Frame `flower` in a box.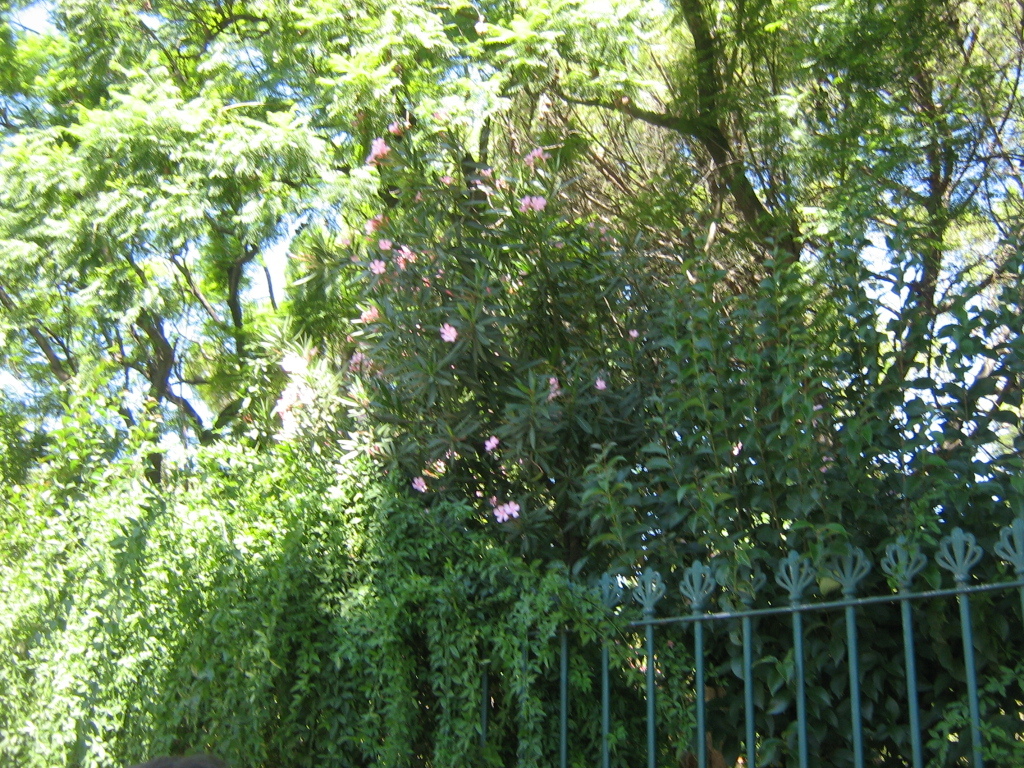
{"left": 491, "top": 504, "right": 506, "bottom": 523}.
